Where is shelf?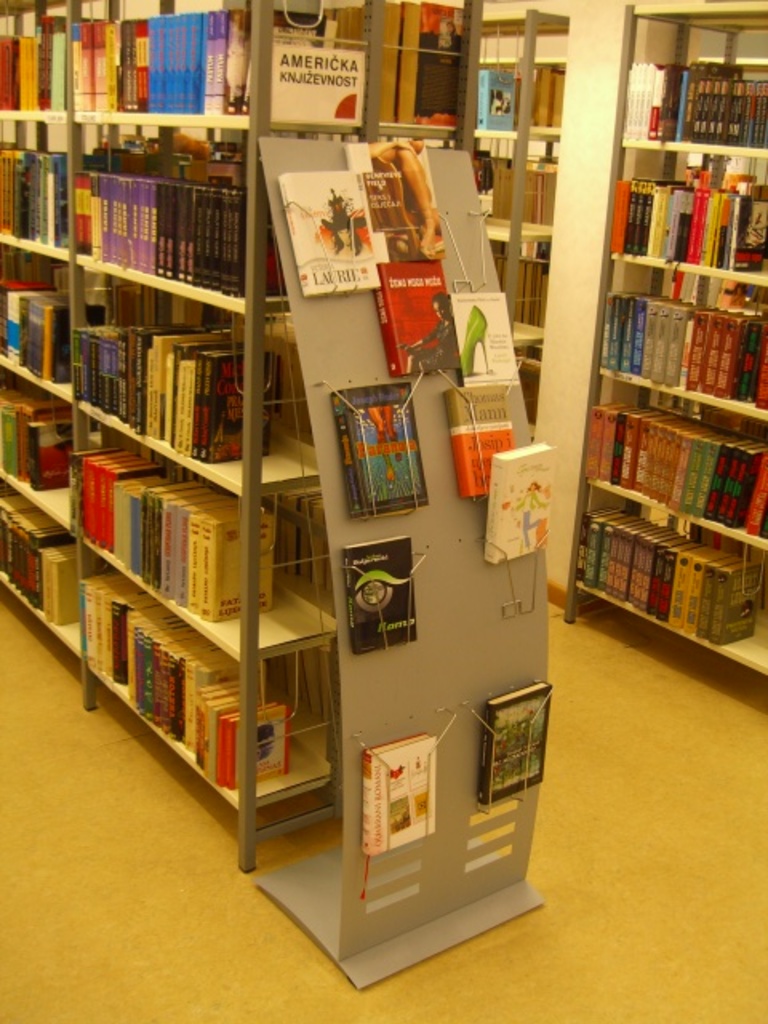
bbox=(496, 234, 562, 371).
